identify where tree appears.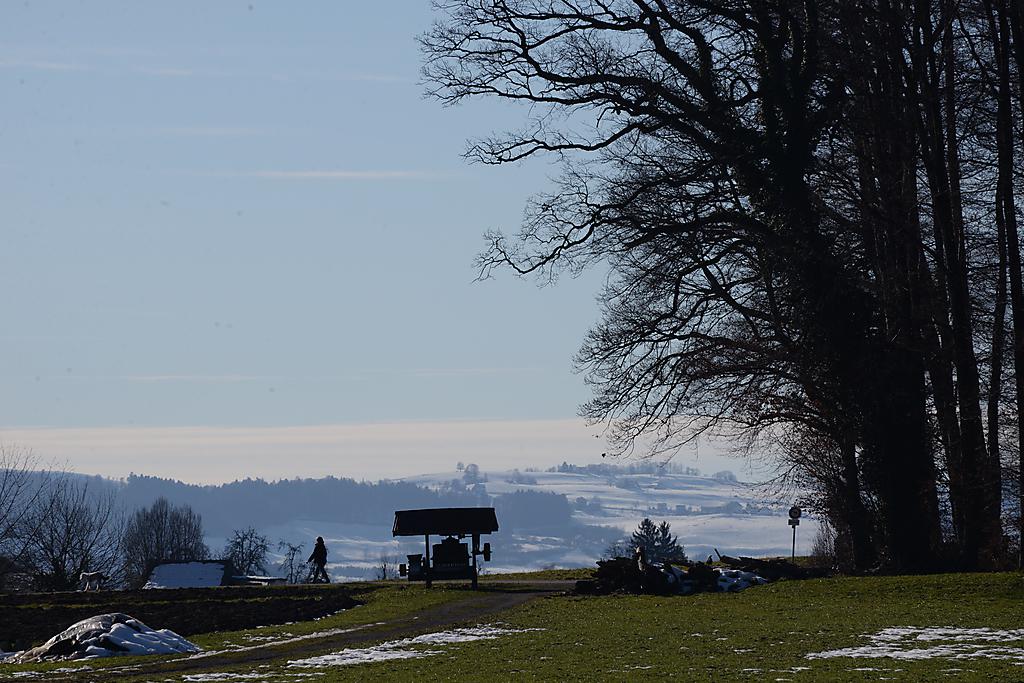
Appears at (374,557,394,584).
